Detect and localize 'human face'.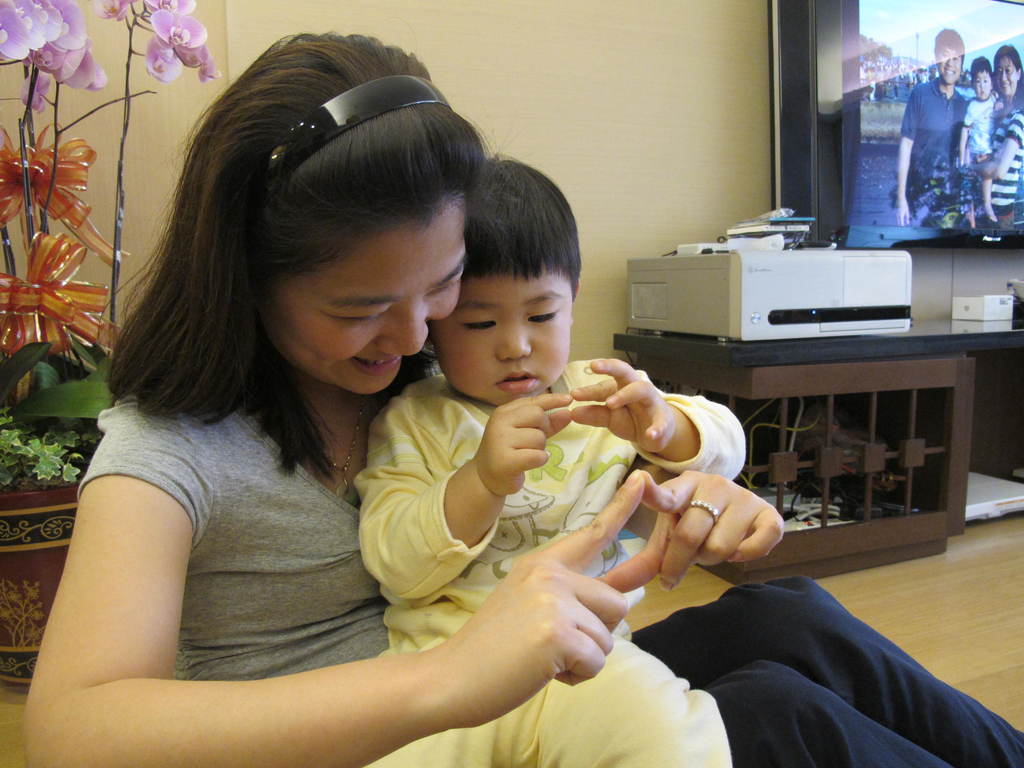
Localized at Rect(273, 199, 467, 400).
